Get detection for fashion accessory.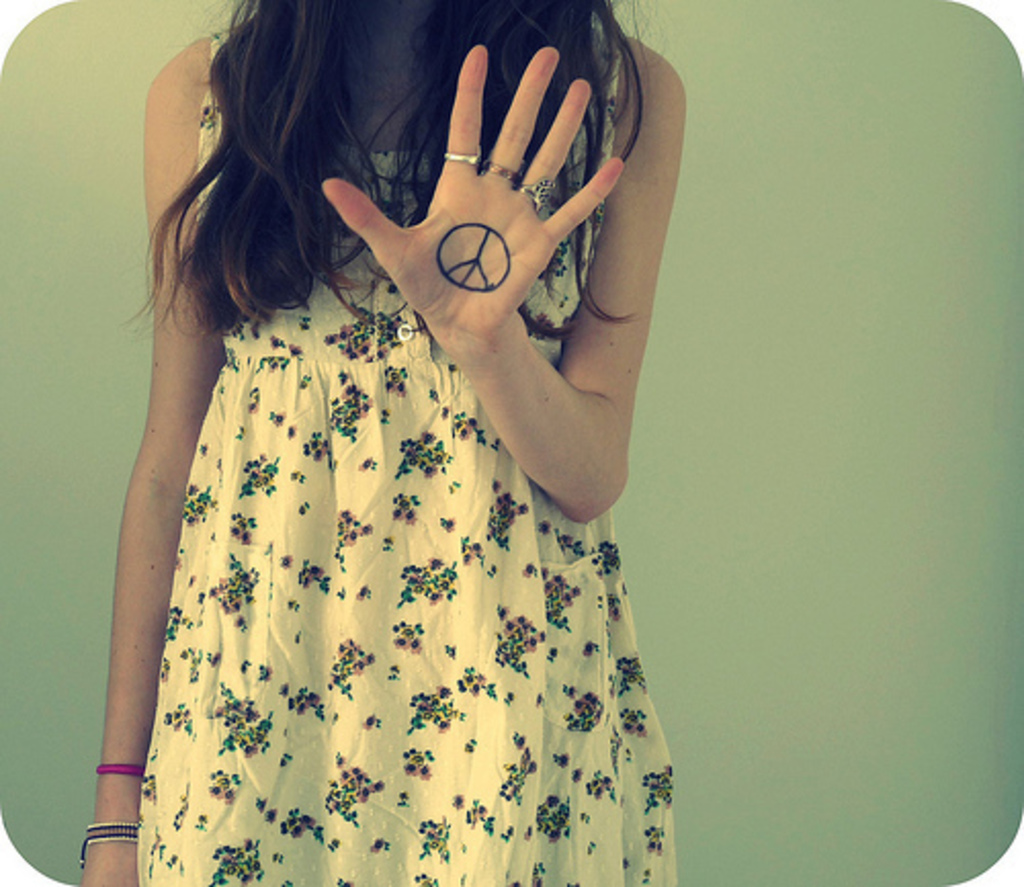
Detection: 446 145 479 168.
